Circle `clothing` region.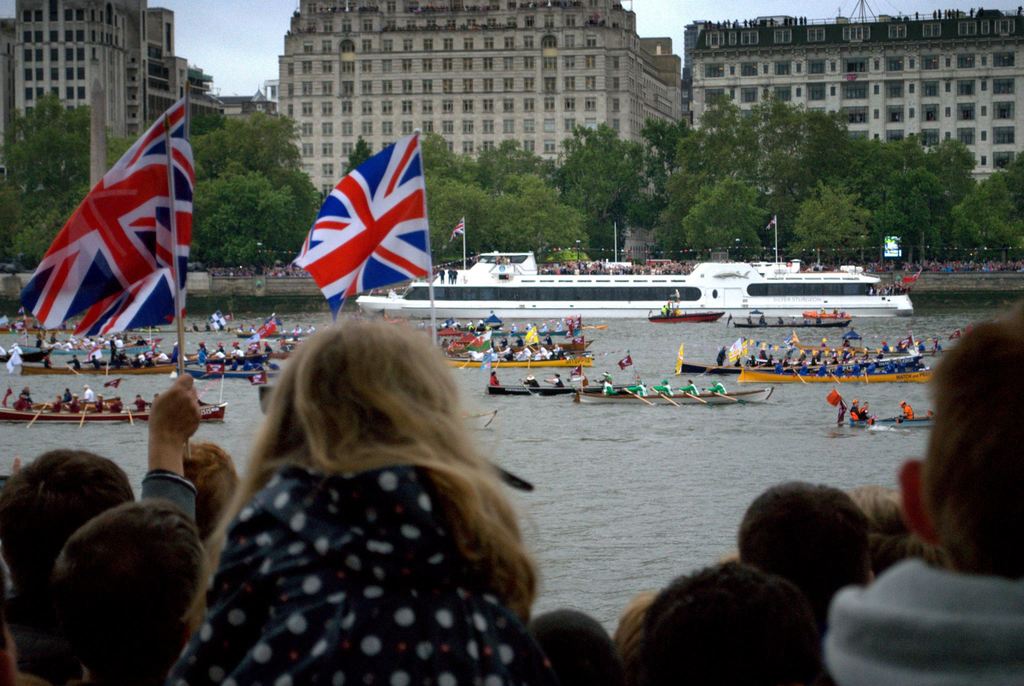
Region: select_region(225, 361, 236, 371).
